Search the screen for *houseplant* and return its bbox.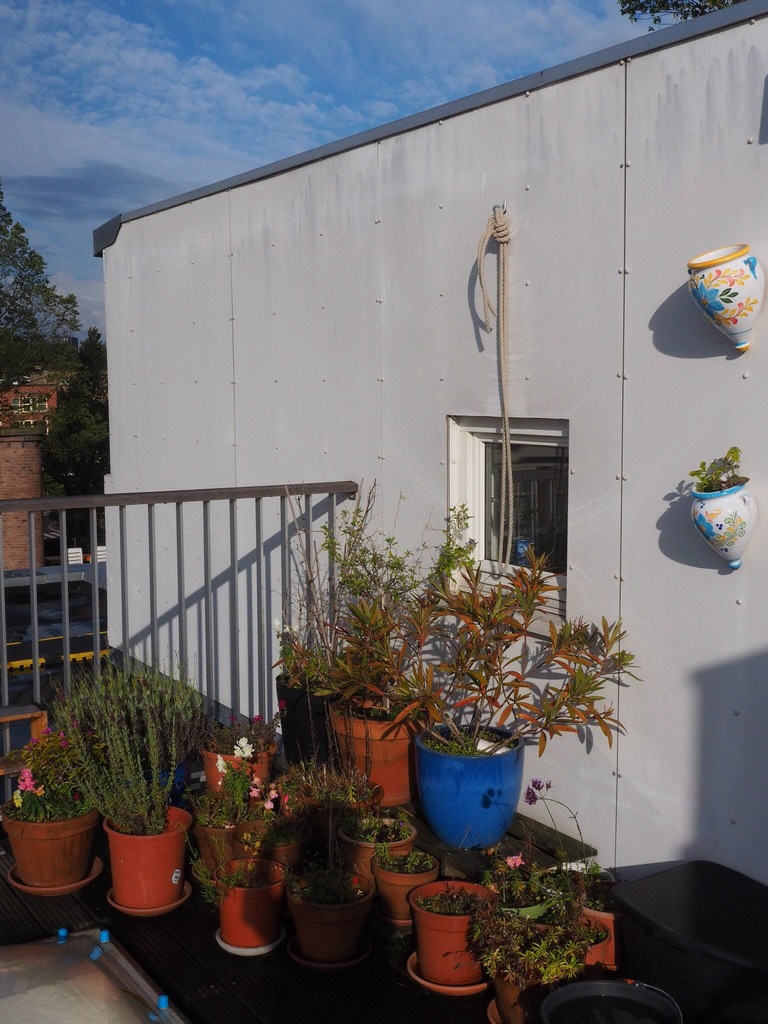
Found: <box>398,877,488,995</box>.
